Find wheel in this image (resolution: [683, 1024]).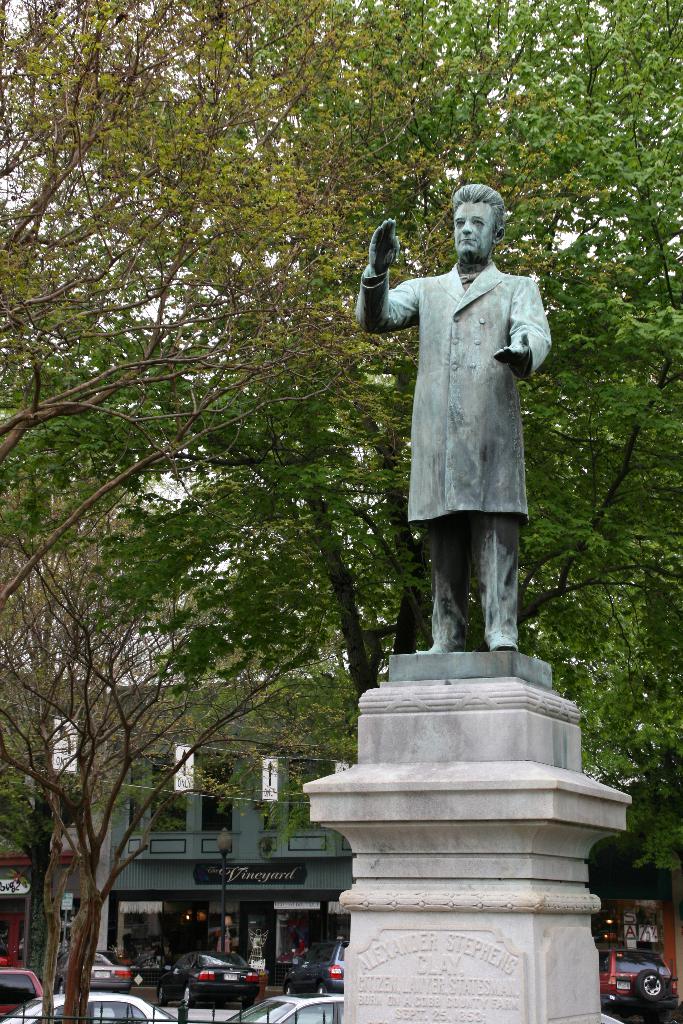
<region>180, 986, 192, 1008</region>.
